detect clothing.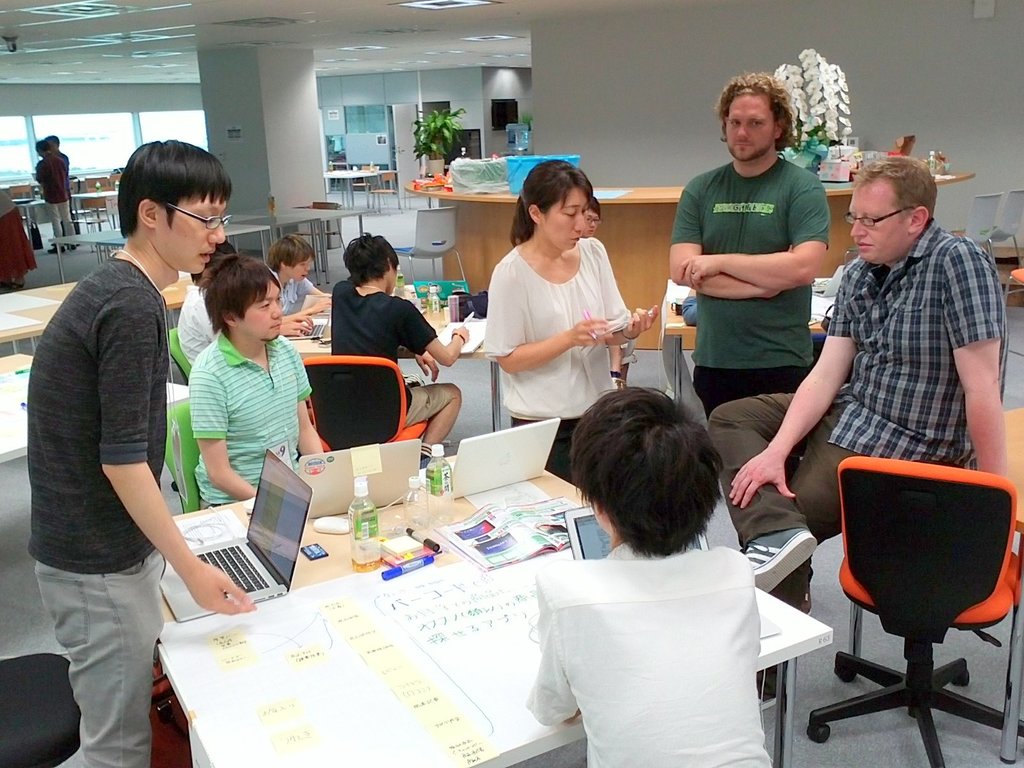
Detected at bbox(330, 281, 449, 426).
